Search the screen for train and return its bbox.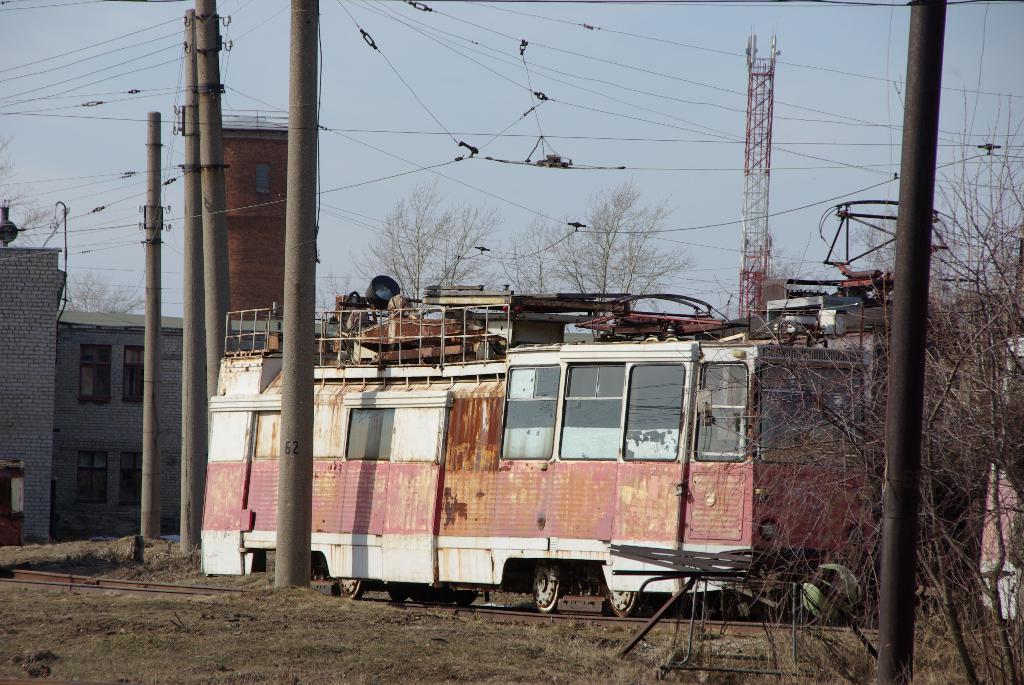
Found: locate(199, 201, 1023, 618).
